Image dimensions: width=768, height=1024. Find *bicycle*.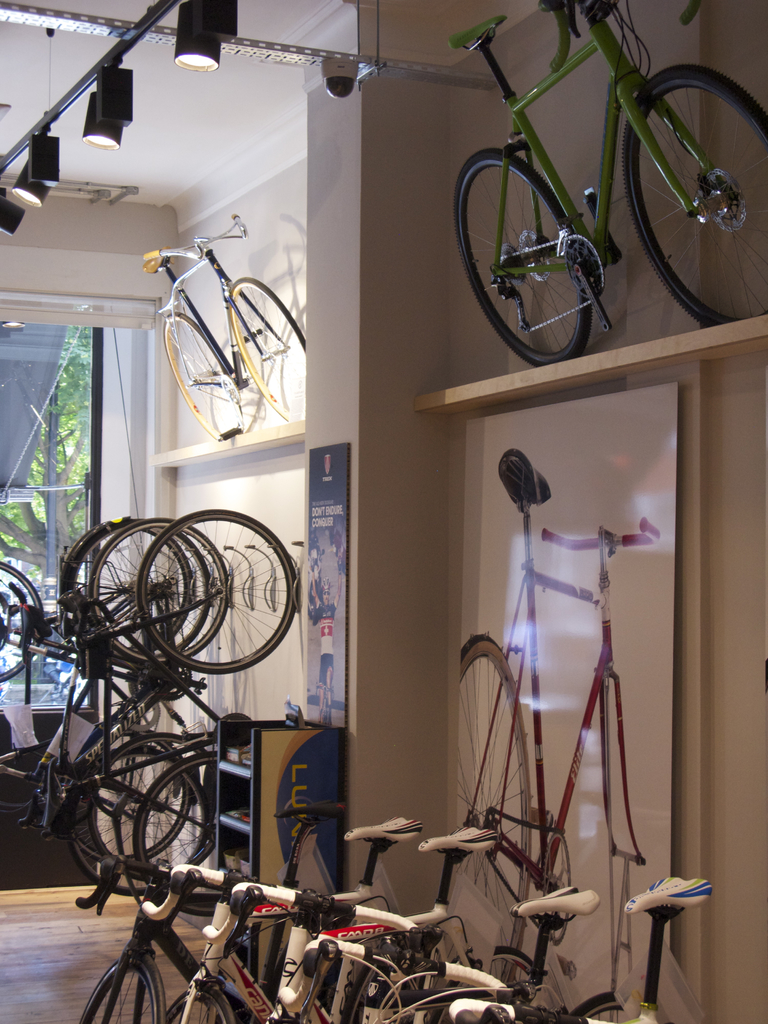
x1=138 y1=206 x2=304 y2=444.
